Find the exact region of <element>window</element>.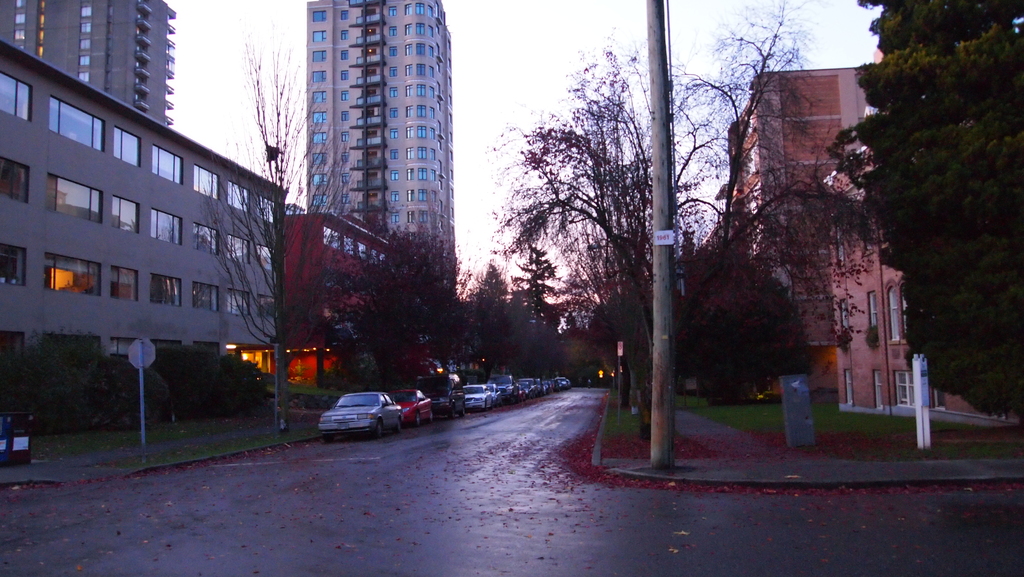
Exact region: <box>255,245,278,275</box>.
